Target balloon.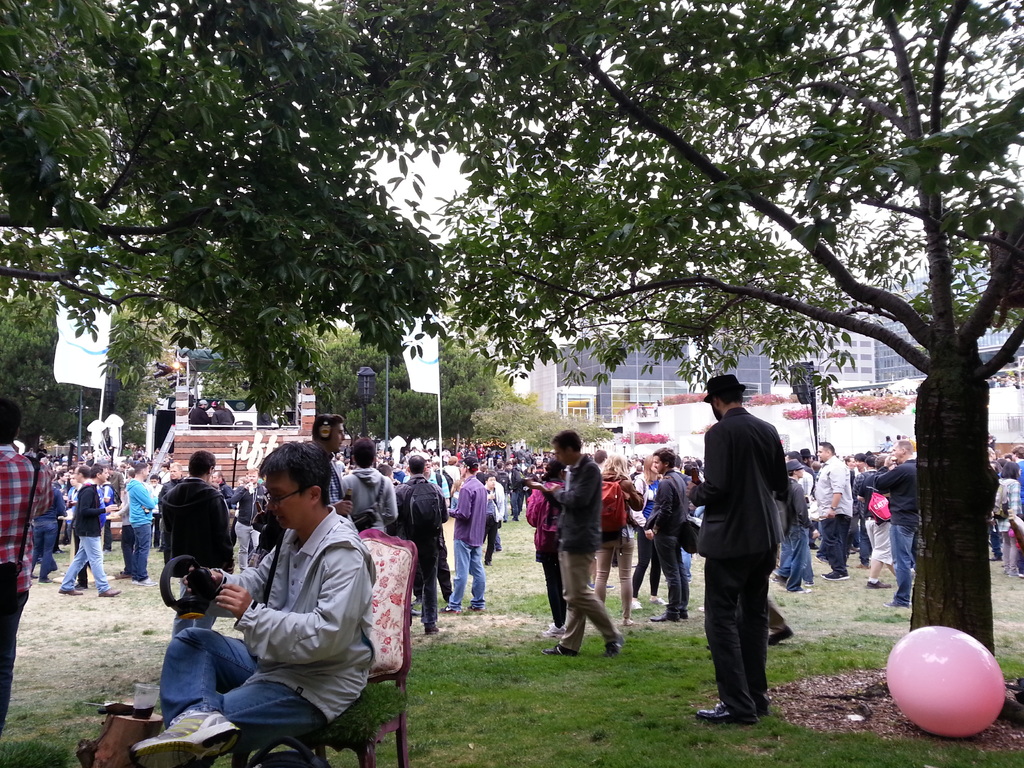
Target region: 884,624,1011,733.
